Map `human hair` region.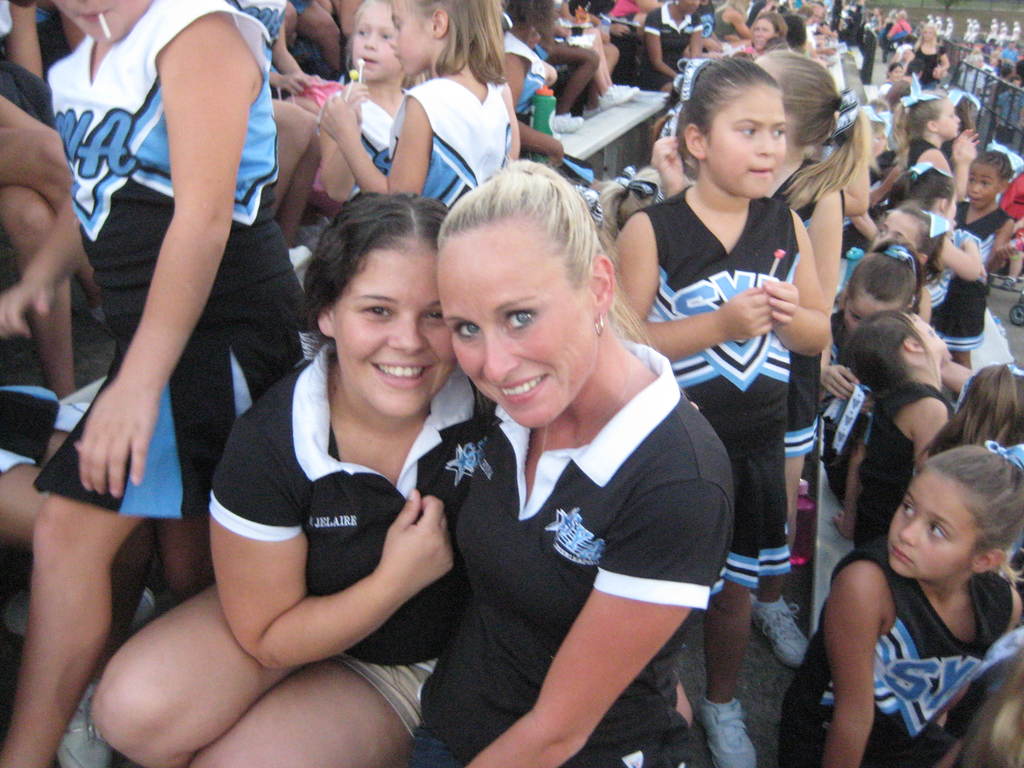
Mapped to 775/44/870/208.
